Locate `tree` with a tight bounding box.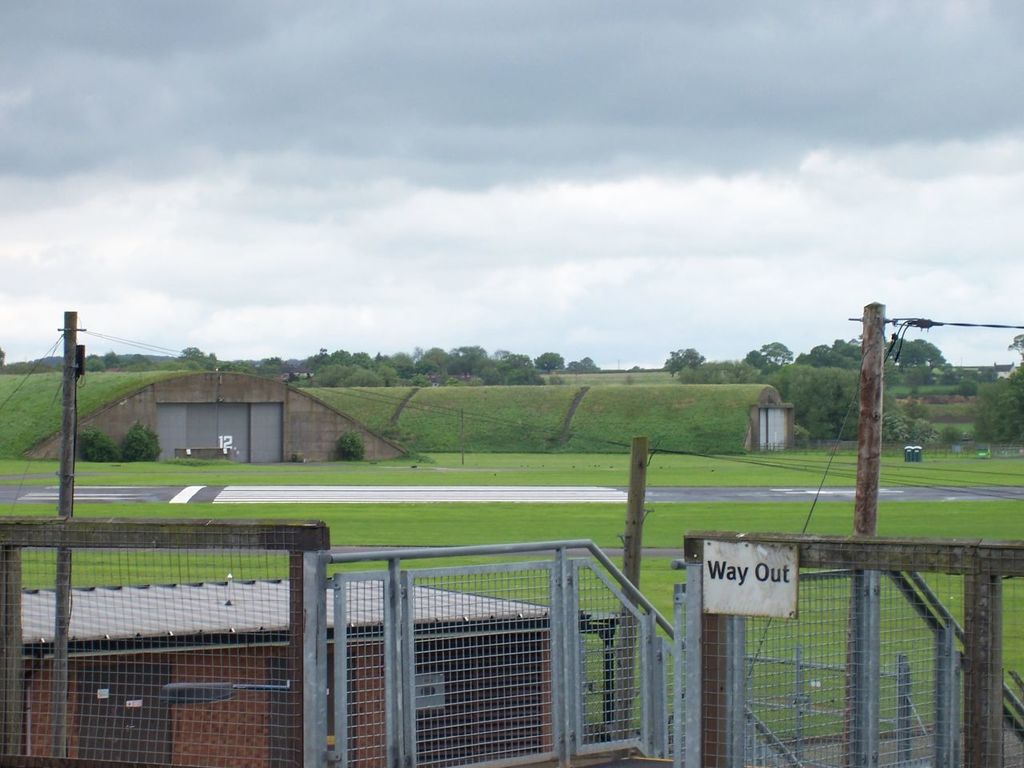
select_region(452, 338, 488, 382).
